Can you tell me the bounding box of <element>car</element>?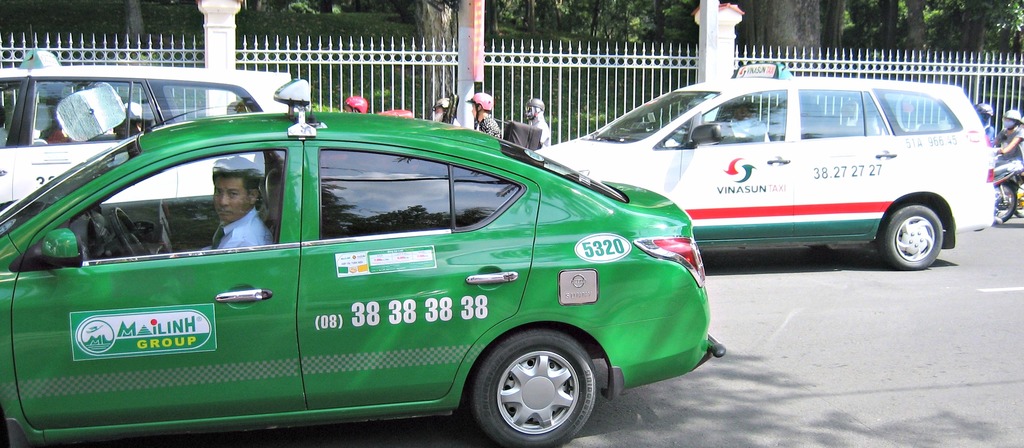
(x1=0, y1=67, x2=314, y2=209).
